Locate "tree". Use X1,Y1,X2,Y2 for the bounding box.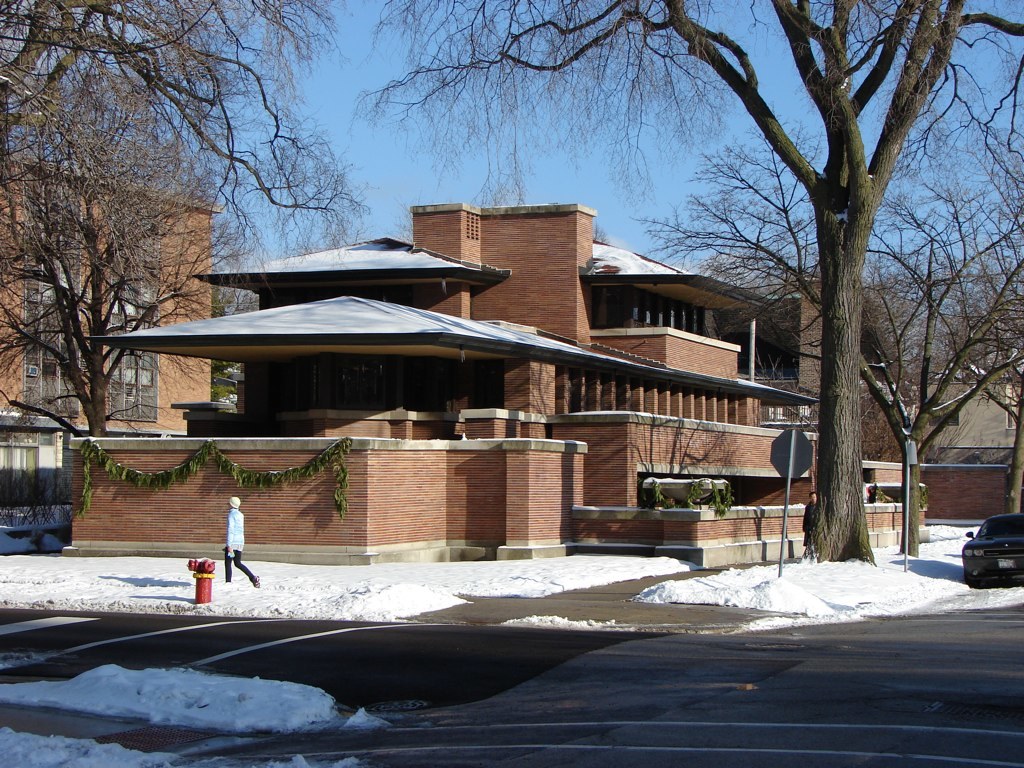
0,62,272,439.
